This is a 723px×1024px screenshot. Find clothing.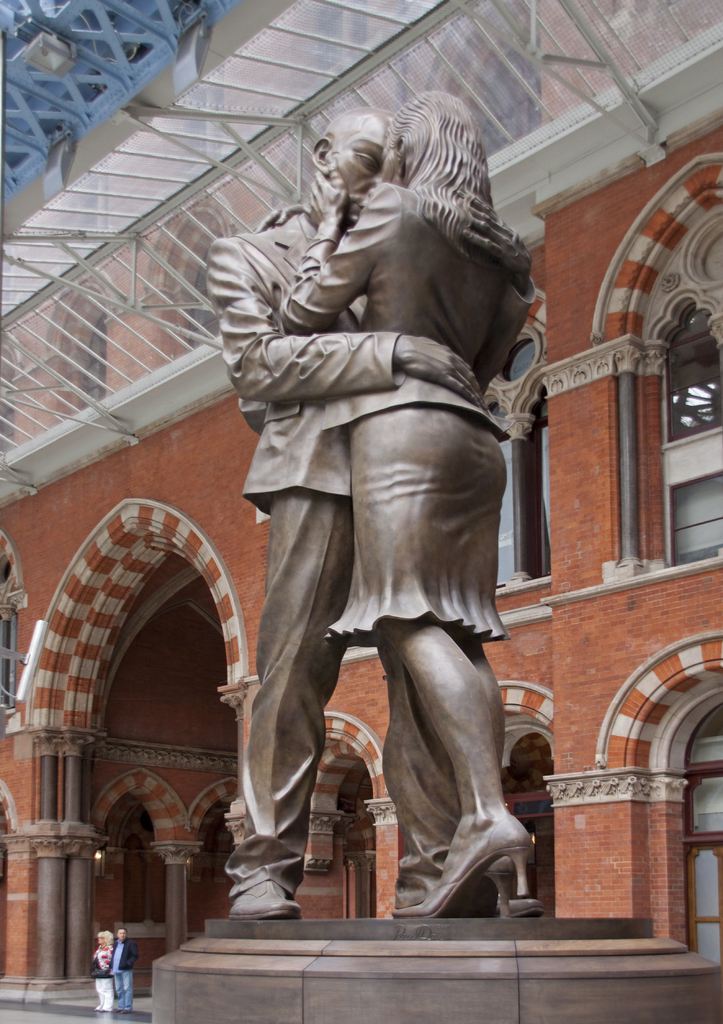
Bounding box: [left=106, top=931, right=141, bottom=1012].
